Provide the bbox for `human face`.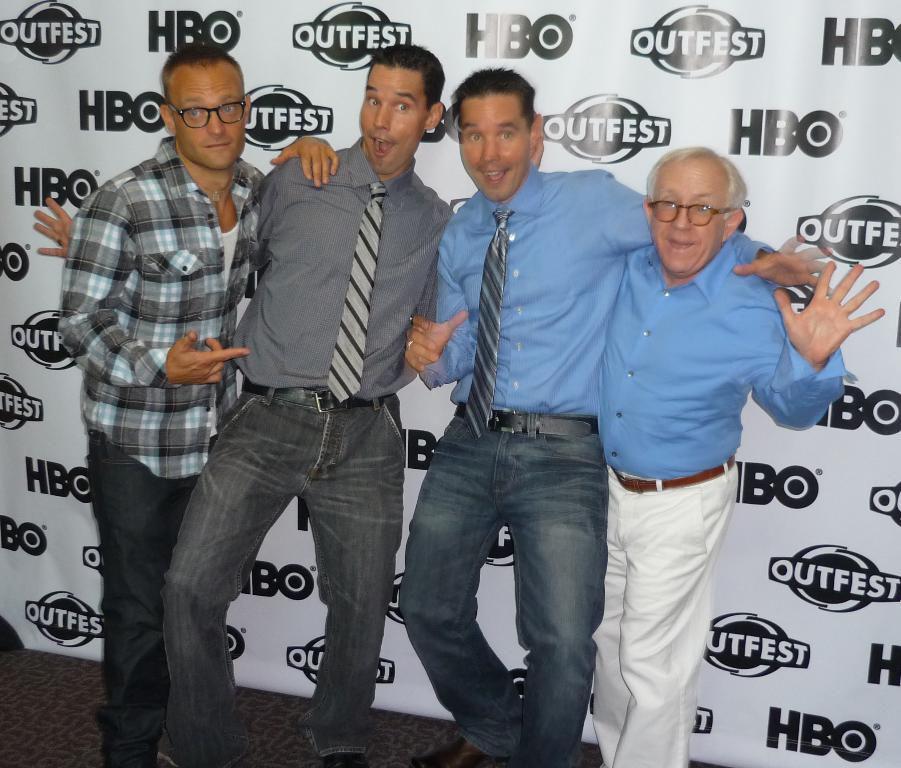
Rect(170, 70, 242, 164).
